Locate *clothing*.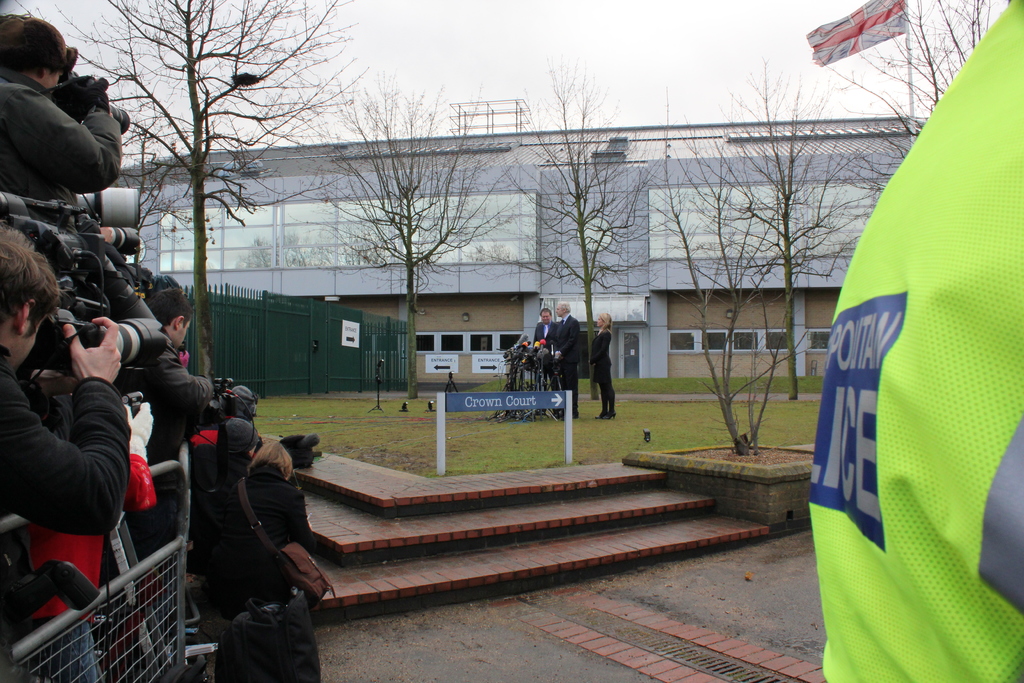
Bounding box: [0,202,311,682].
